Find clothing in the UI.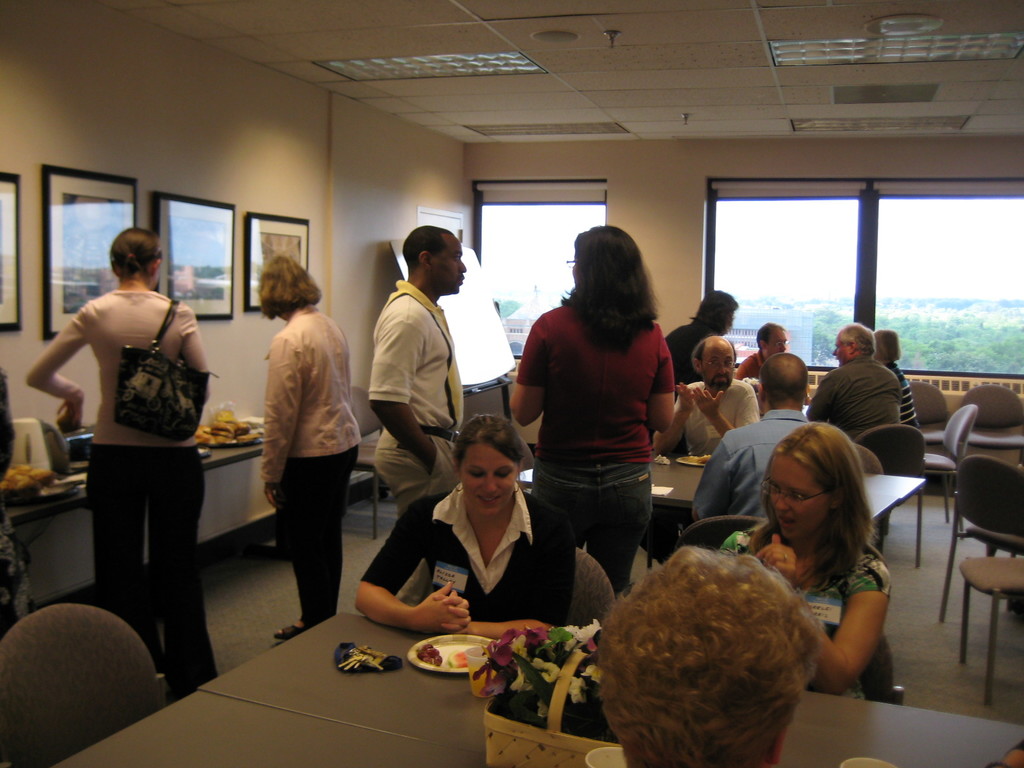
UI element at (351,475,570,630).
